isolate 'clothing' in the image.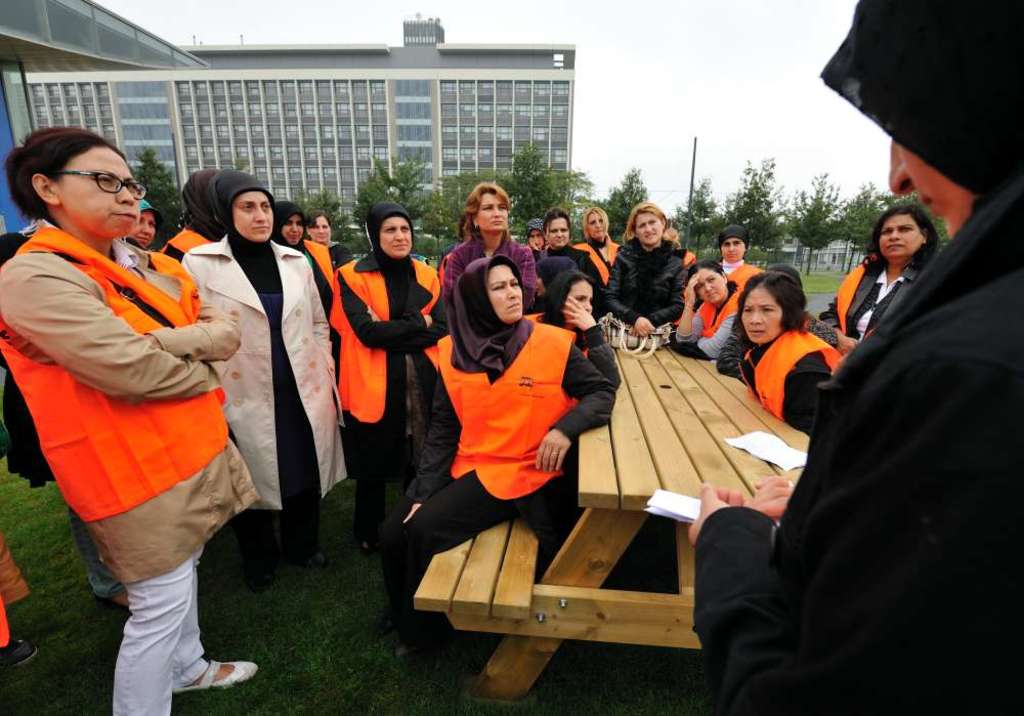
Isolated region: bbox=[678, 289, 745, 370].
